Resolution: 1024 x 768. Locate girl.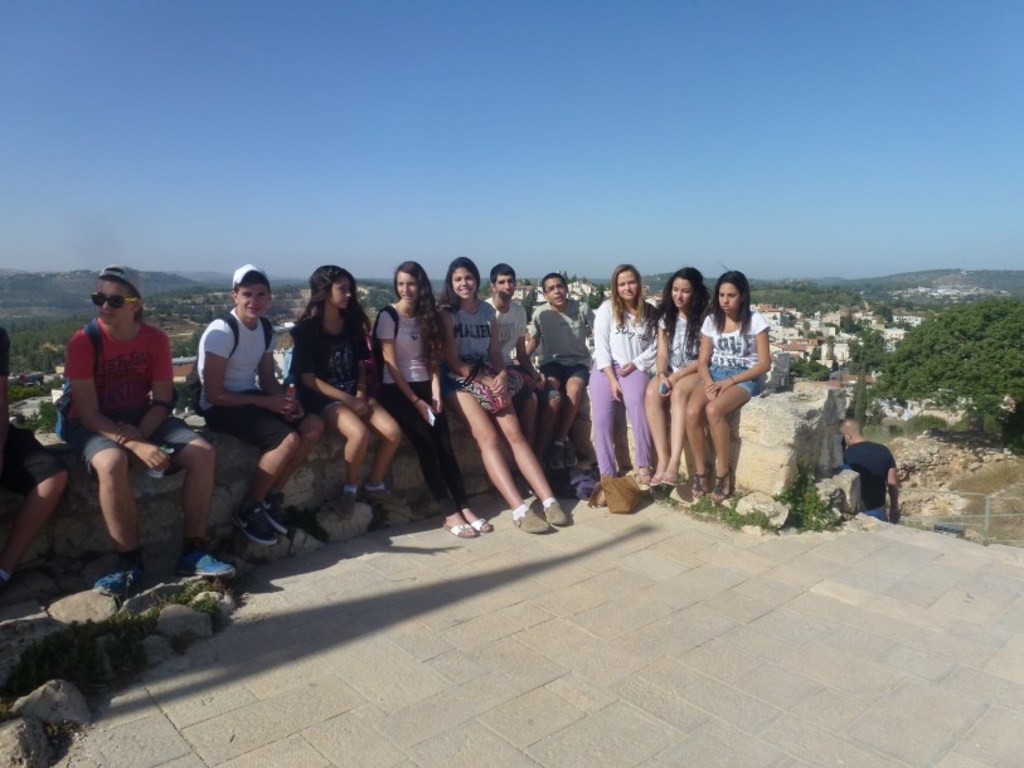
detection(686, 269, 771, 499).
